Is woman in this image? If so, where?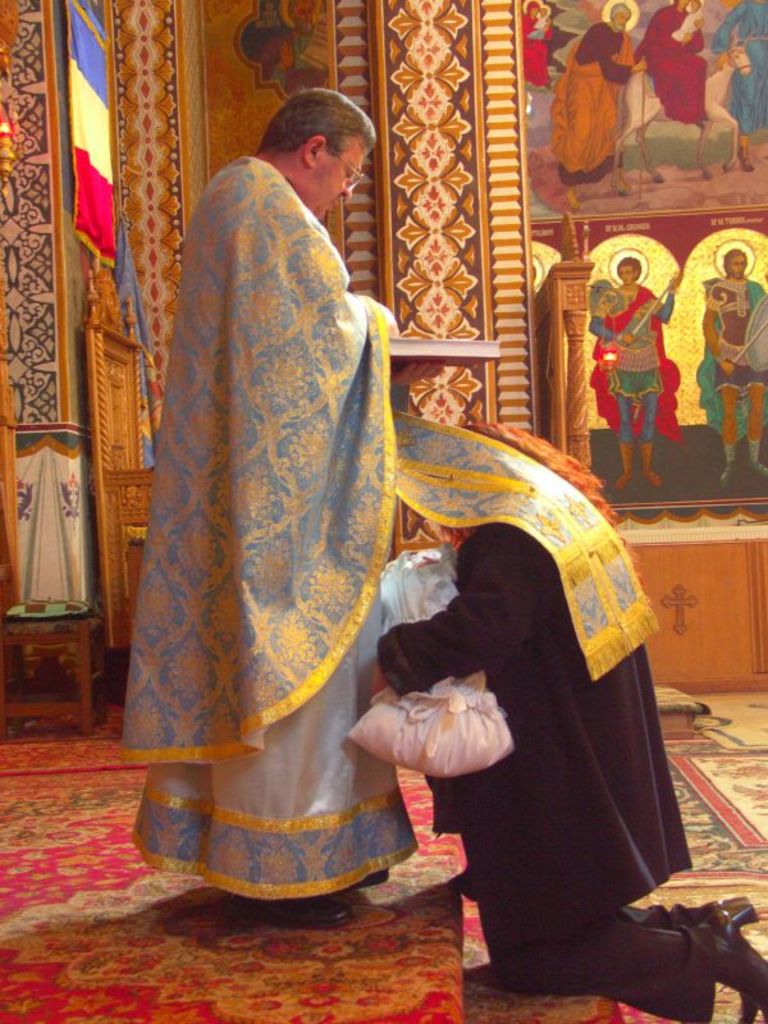
Yes, at locate(378, 415, 767, 1023).
